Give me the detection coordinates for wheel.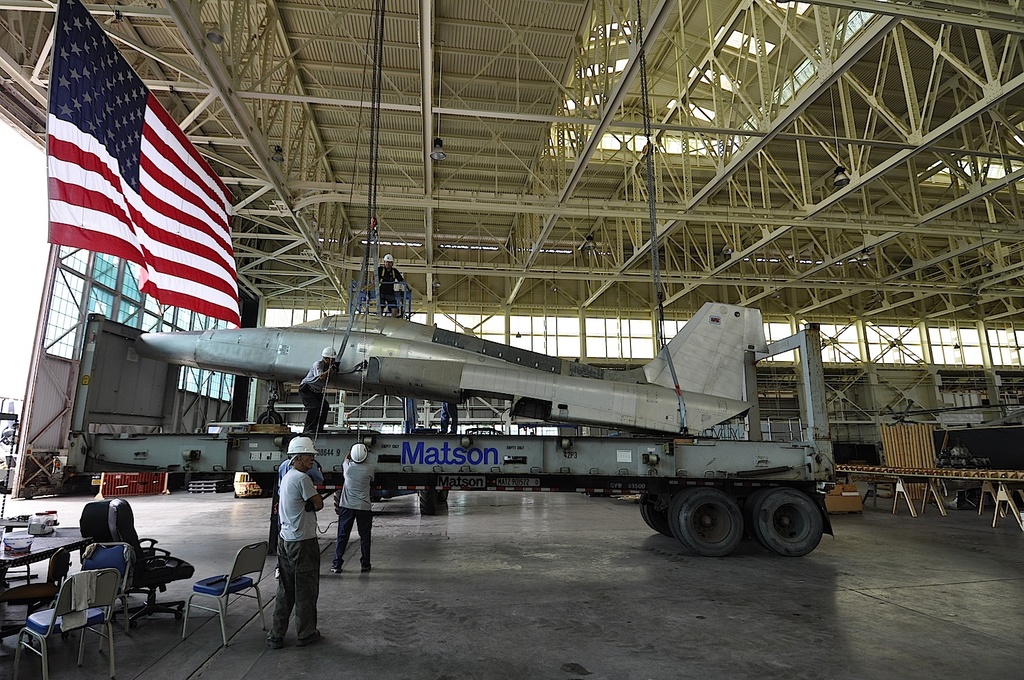
bbox=[233, 490, 238, 497].
